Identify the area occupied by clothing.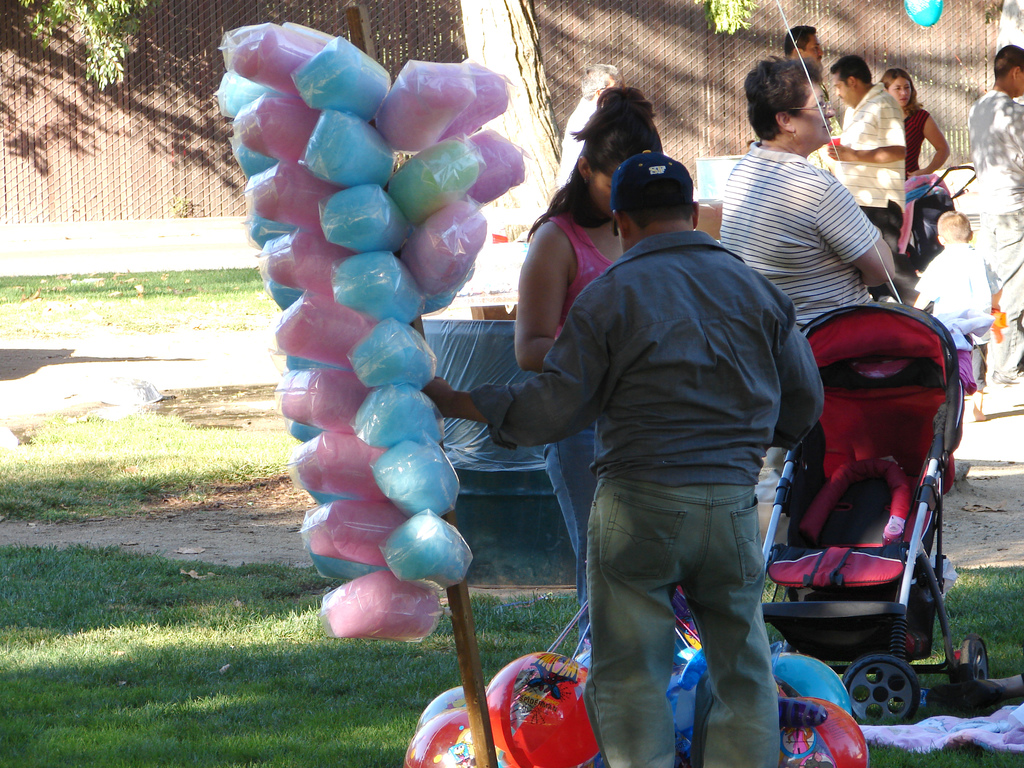
Area: <region>910, 239, 999, 350</region>.
